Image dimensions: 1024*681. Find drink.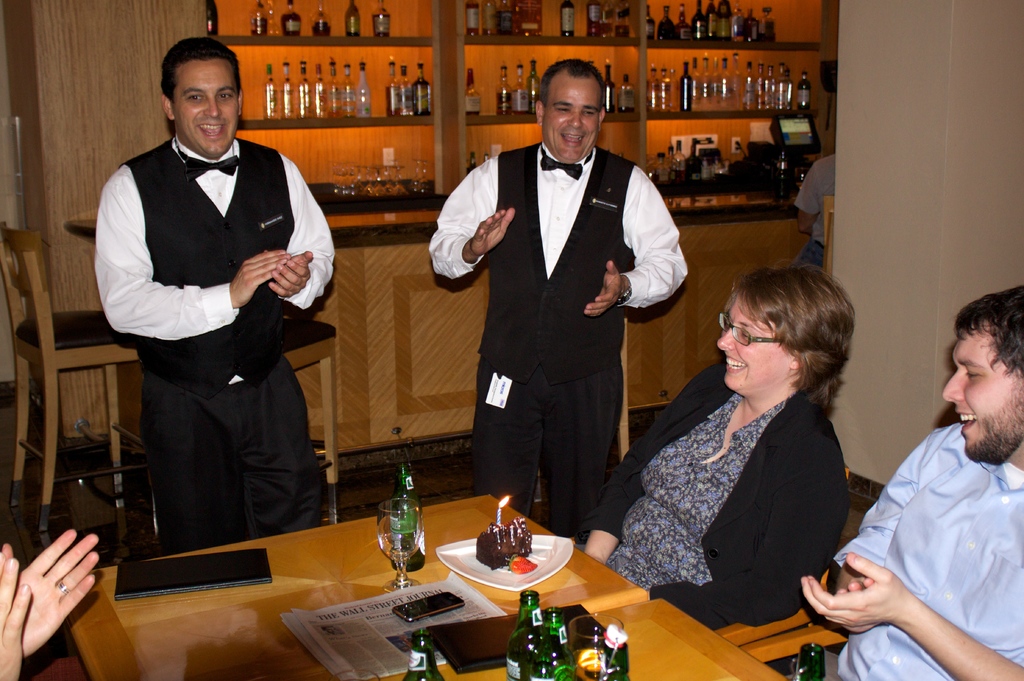
detection(383, 63, 402, 116).
